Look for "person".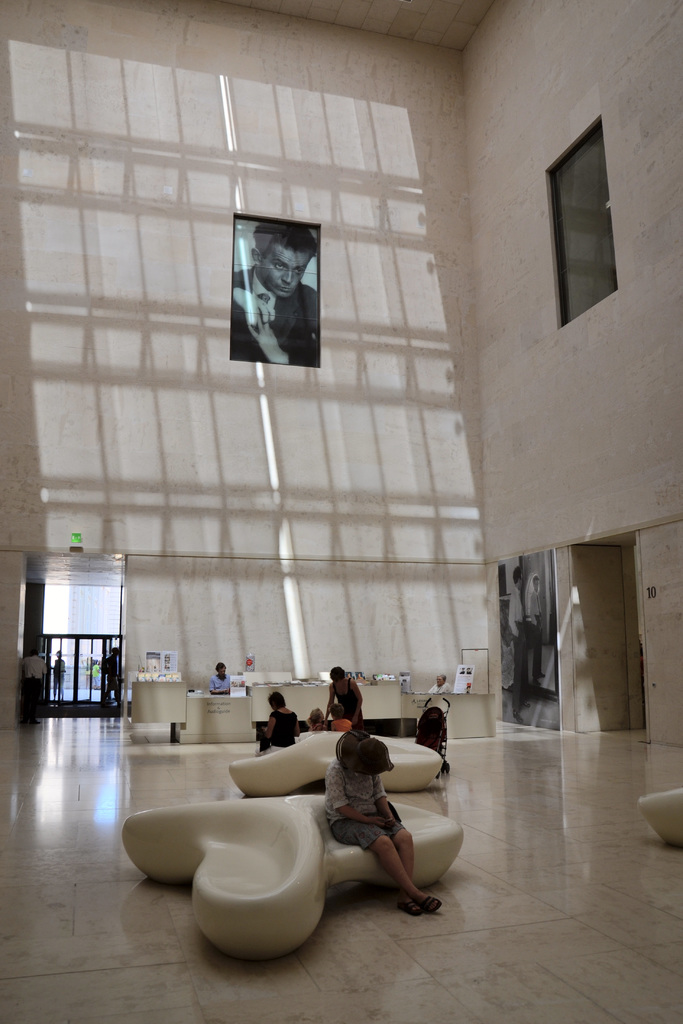
Found: Rect(330, 698, 358, 735).
